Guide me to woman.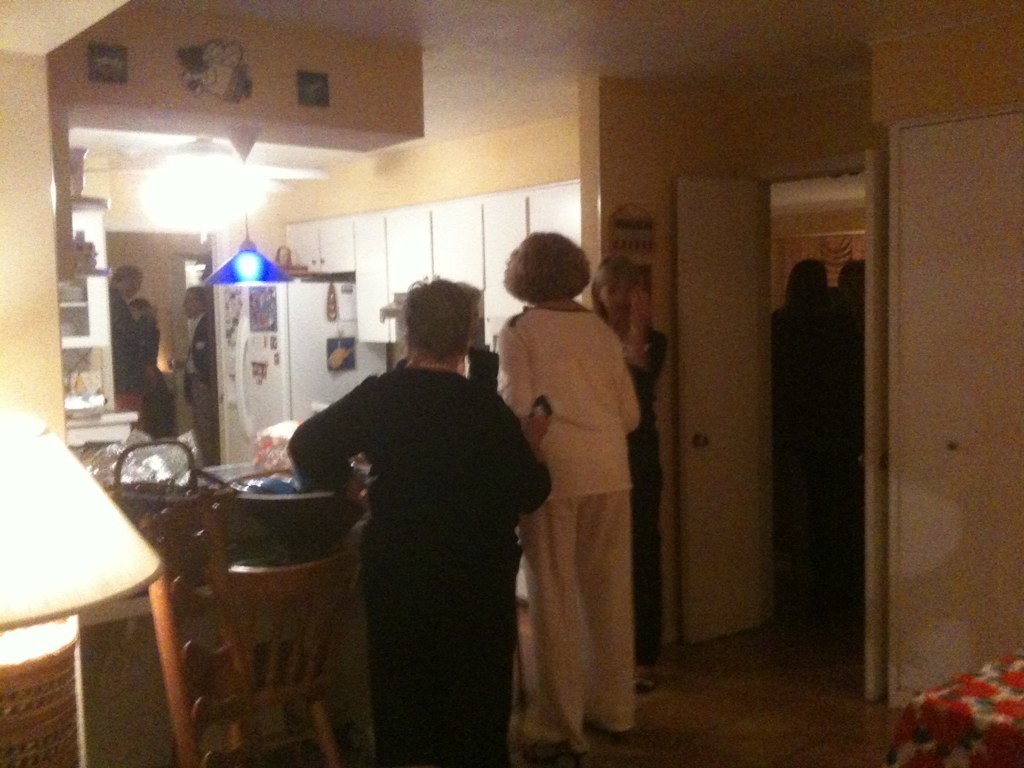
Guidance: <region>284, 271, 549, 767</region>.
